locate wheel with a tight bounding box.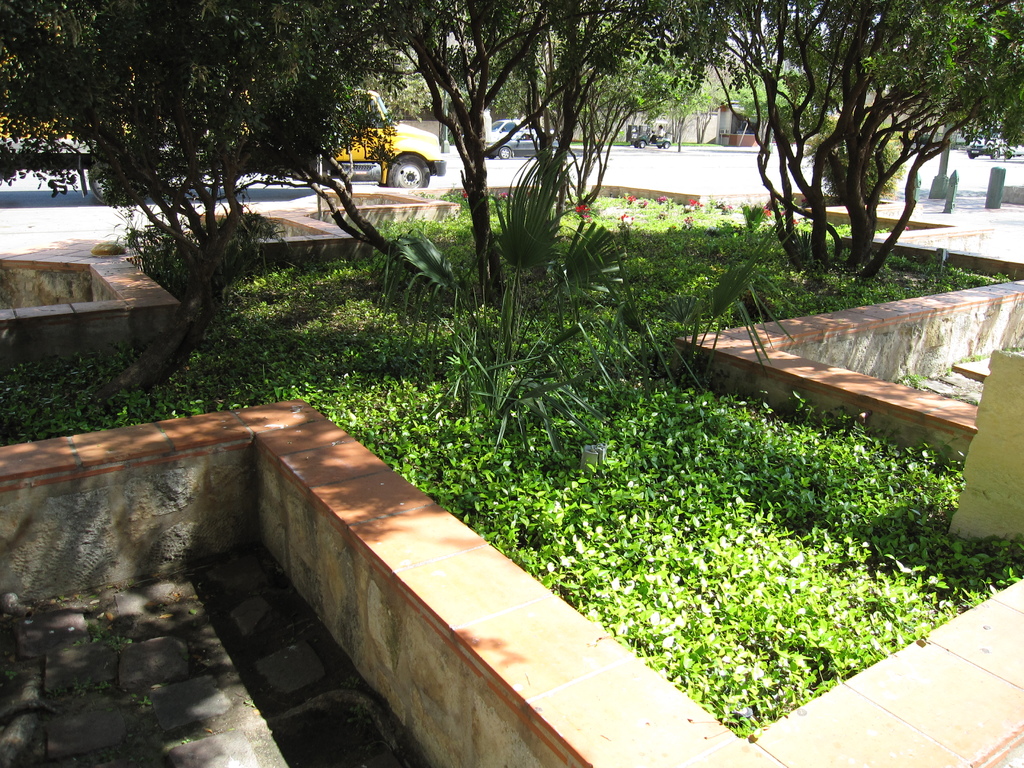
[991,151,996,159].
